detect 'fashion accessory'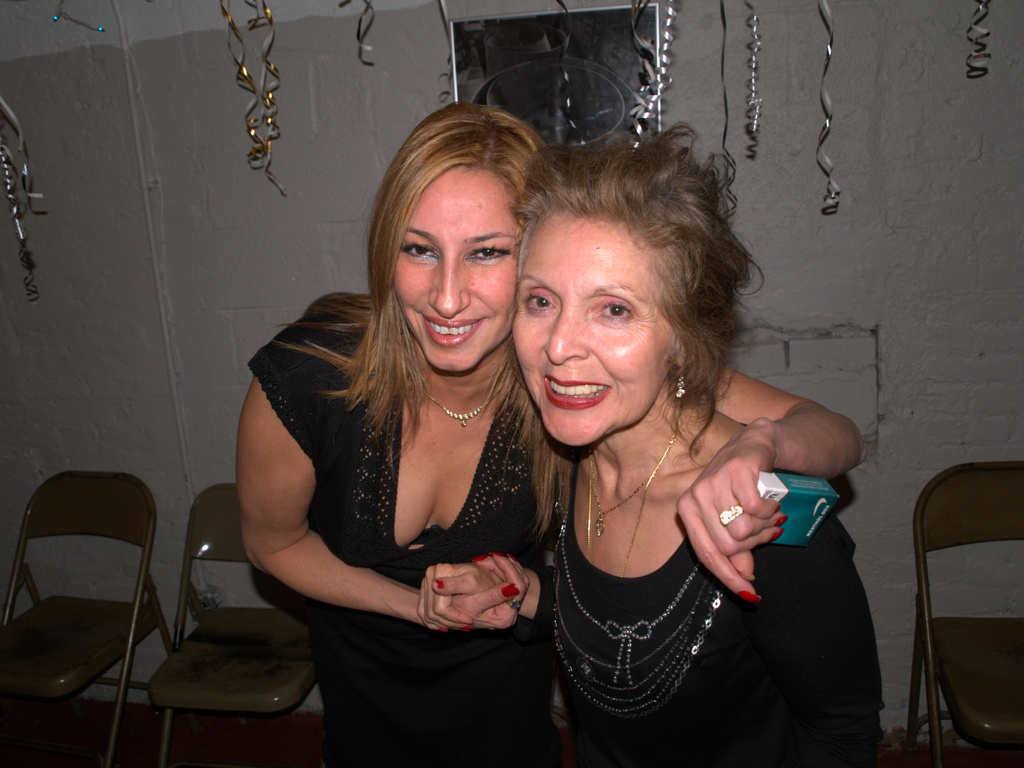
select_region(586, 409, 681, 536)
